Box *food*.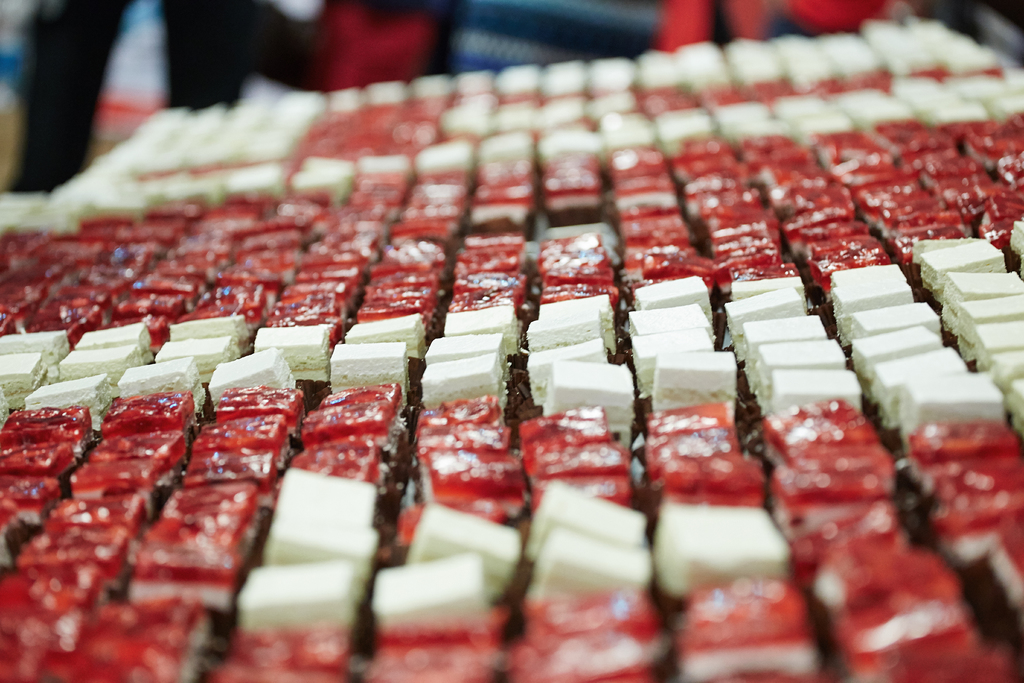
<box>757,336,847,409</box>.
